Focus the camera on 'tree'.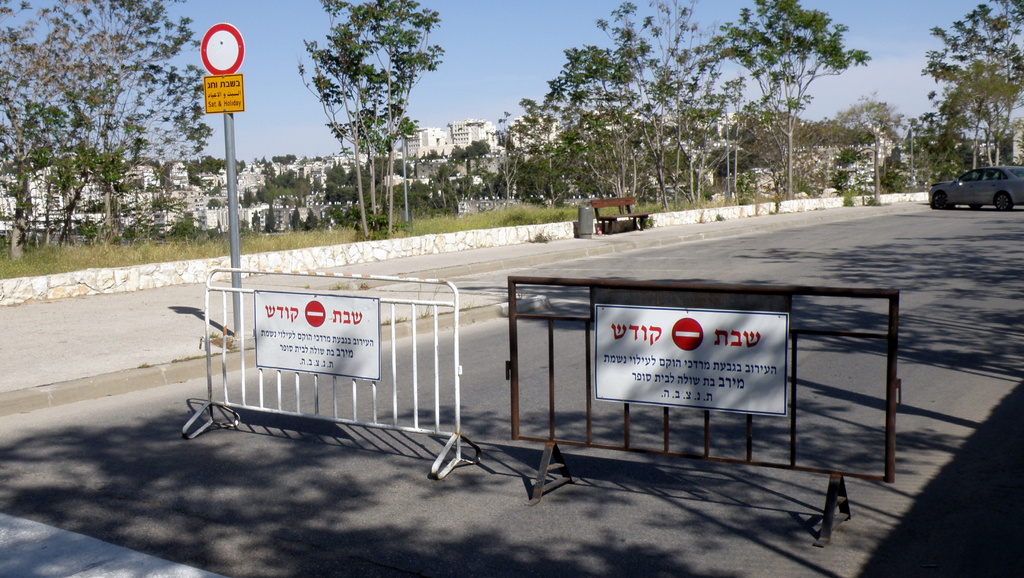
Focus region: l=879, t=0, r=1023, b=192.
